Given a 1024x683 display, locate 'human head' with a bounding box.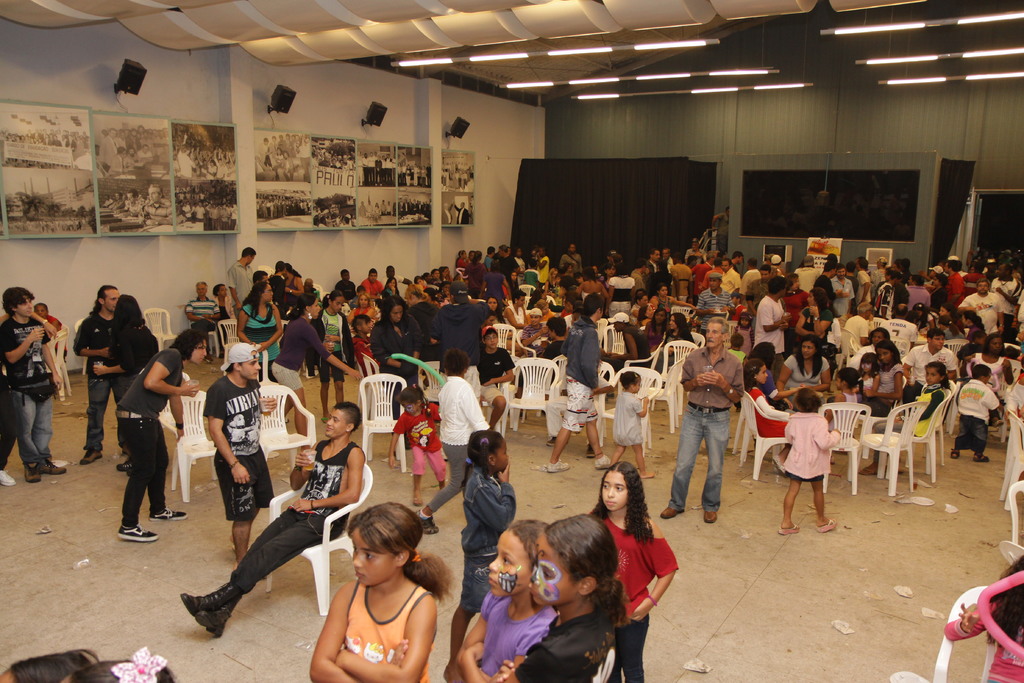
Located: 351, 500, 421, 588.
